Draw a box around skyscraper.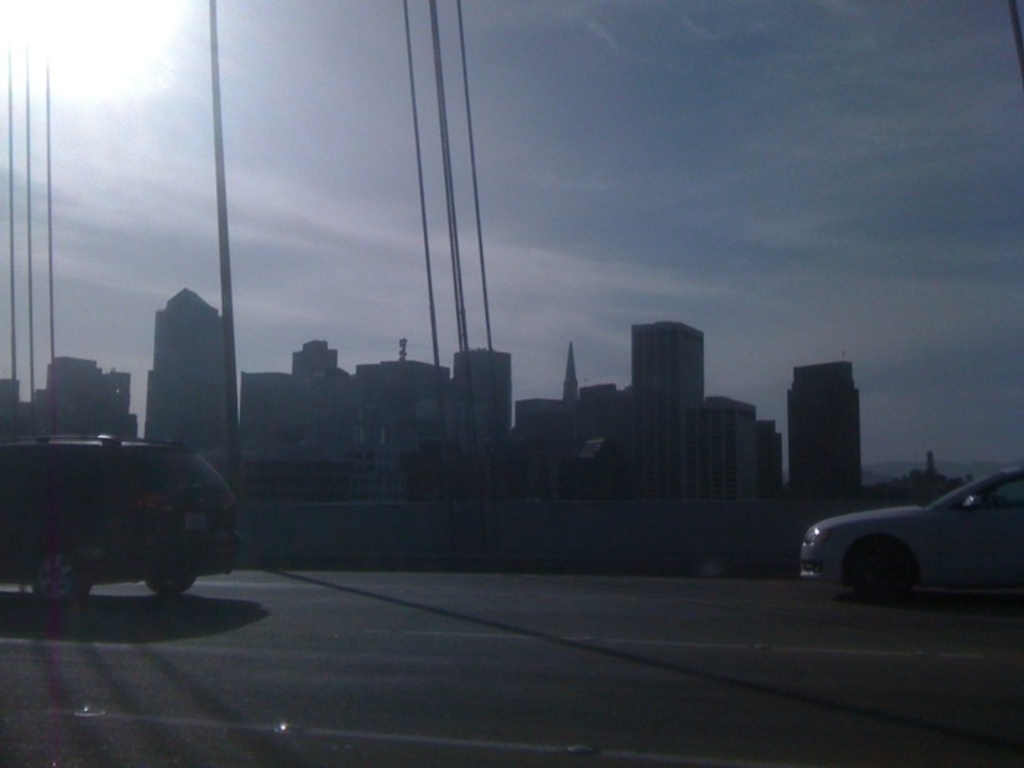
559:338:591:473.
